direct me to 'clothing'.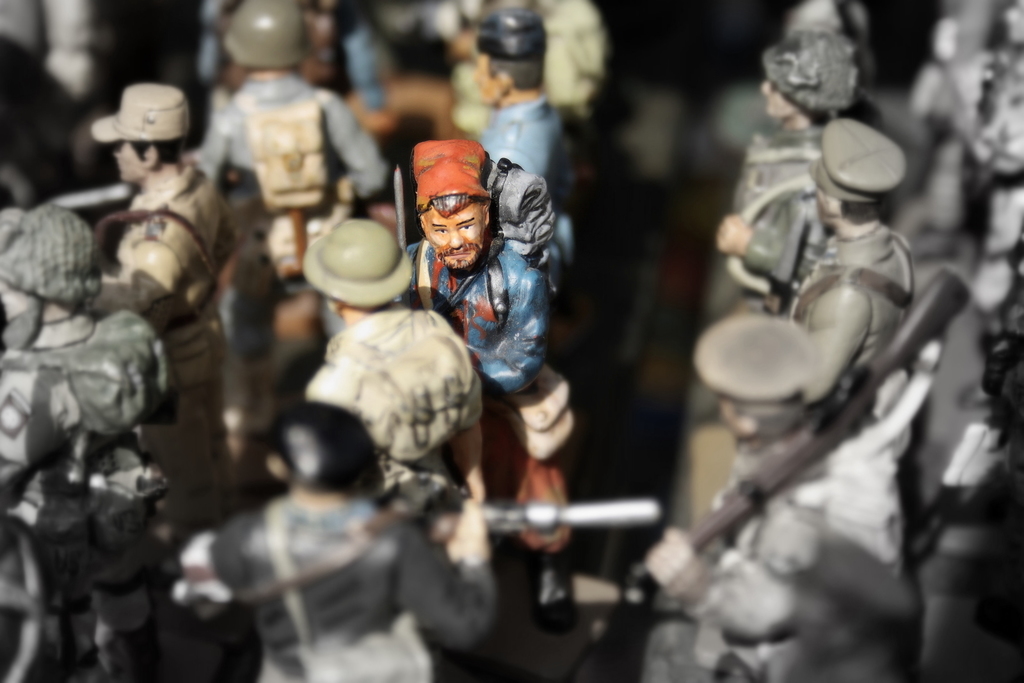
Direction: [0, 300, 212, 680].
